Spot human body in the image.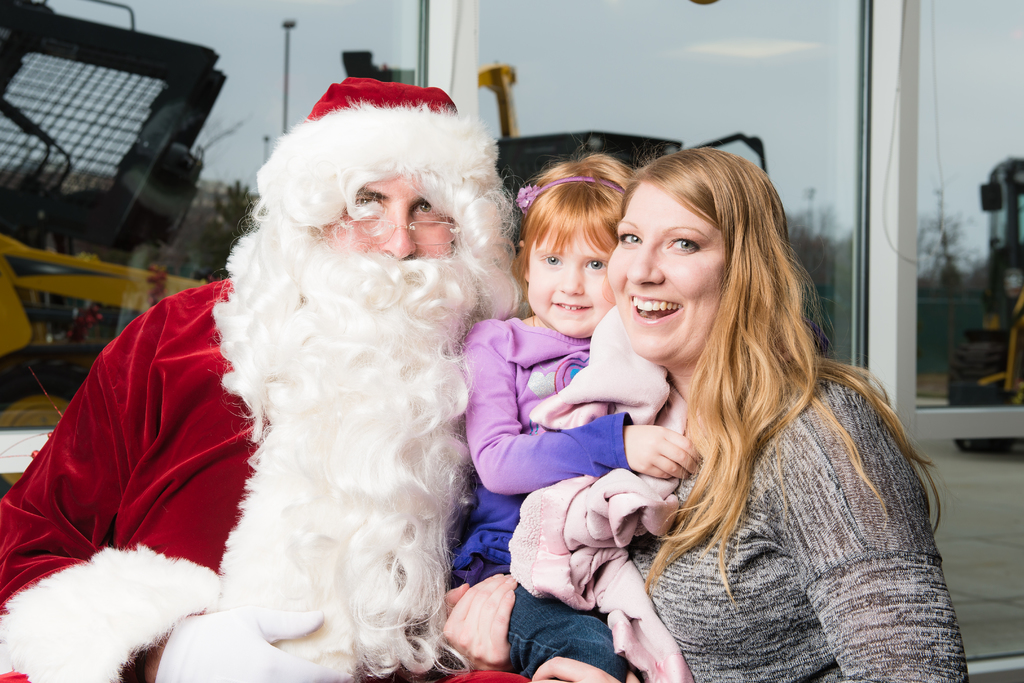
human body found at 442, 149, 969, 682.
